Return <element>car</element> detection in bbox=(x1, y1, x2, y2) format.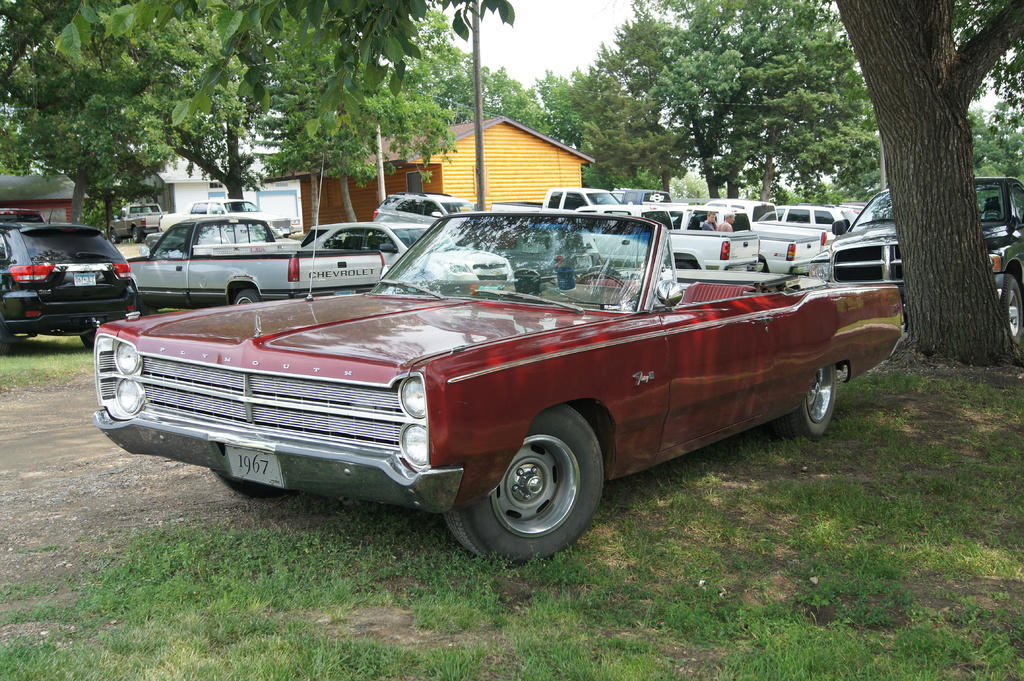
bbox=(0, 208, 45, 224).
